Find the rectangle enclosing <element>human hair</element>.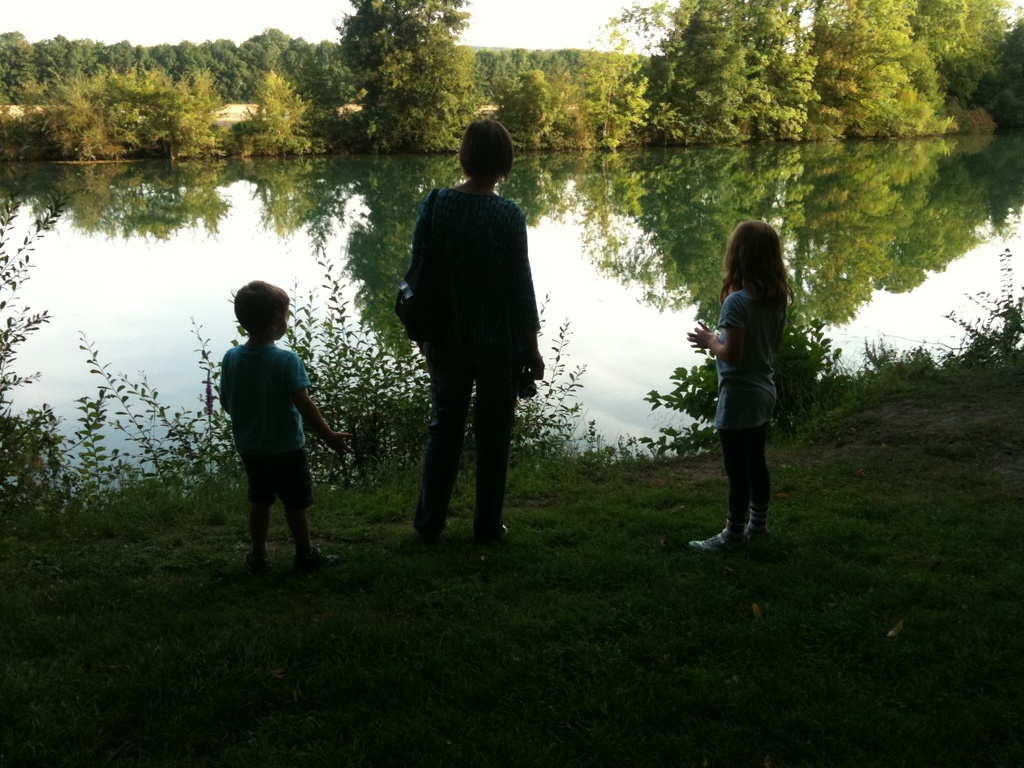
bbox=(237, 280, 289, 343).
